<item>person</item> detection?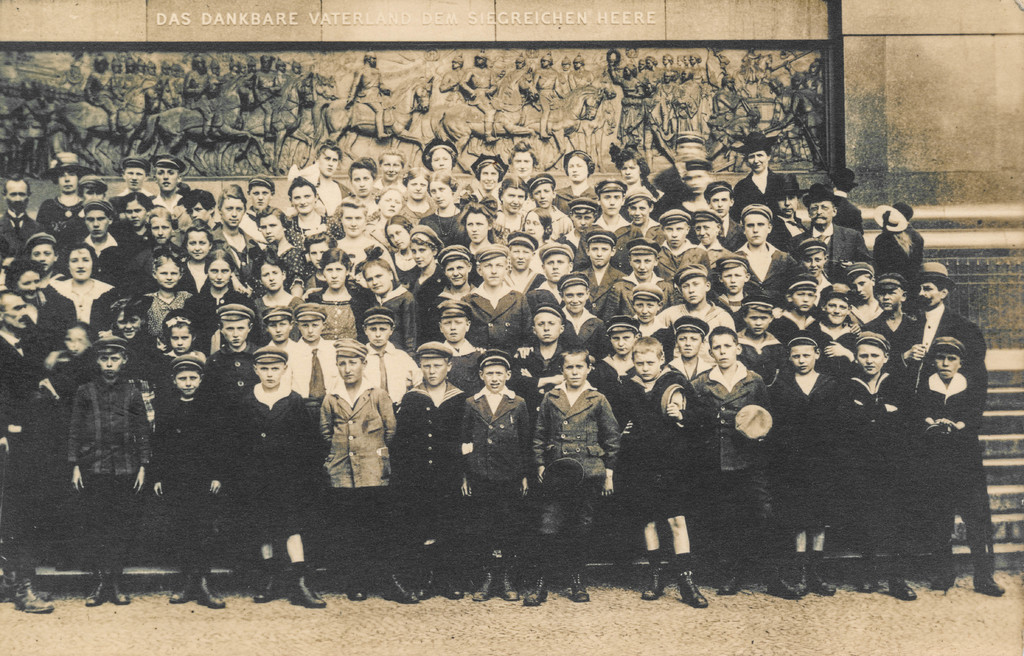
(437,297,487,379)
